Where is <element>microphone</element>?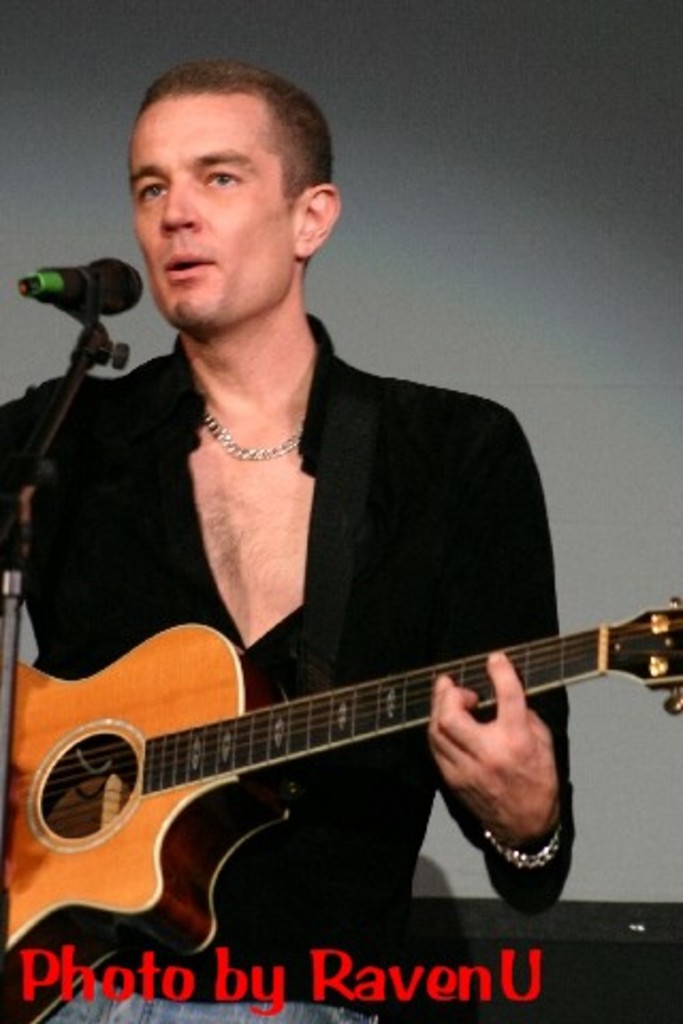
17/256/147/322.
